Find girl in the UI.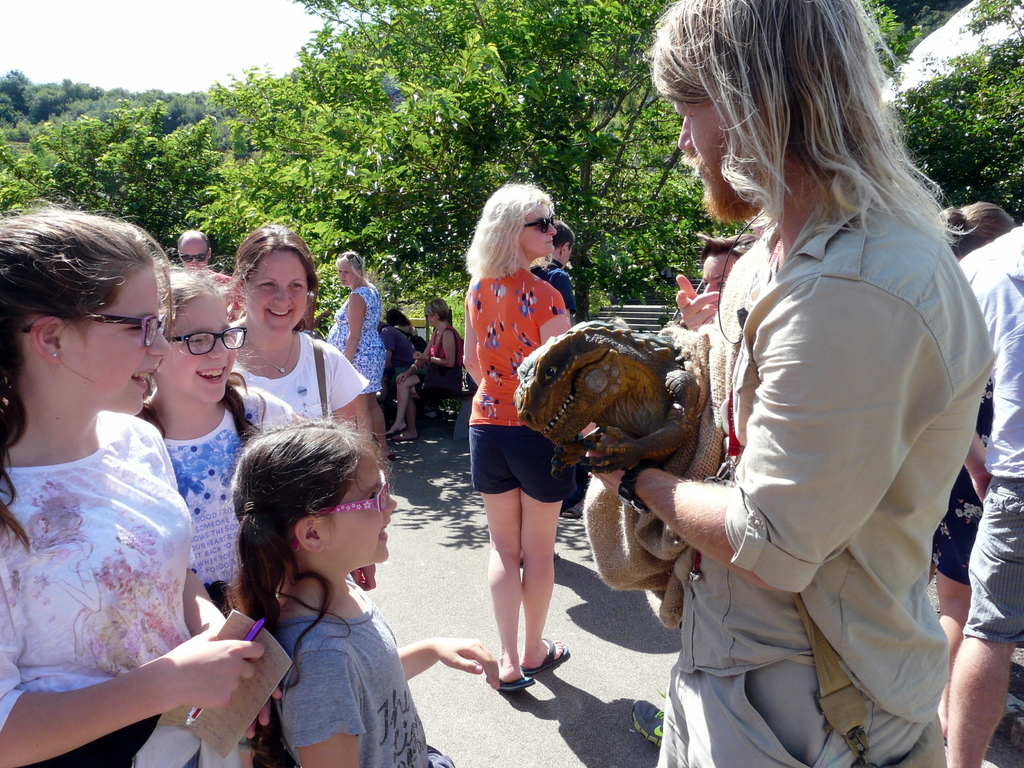
UI element at x1=0, y1=197, x2=282, y2=767.
